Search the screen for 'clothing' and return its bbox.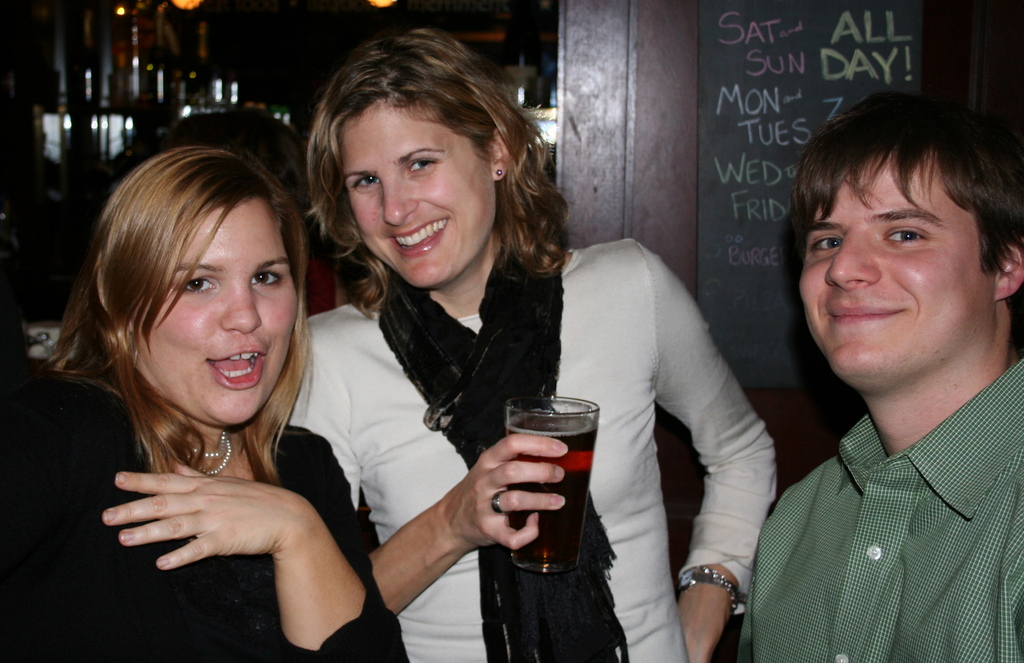
Found: 0, 386, 408, 662.
